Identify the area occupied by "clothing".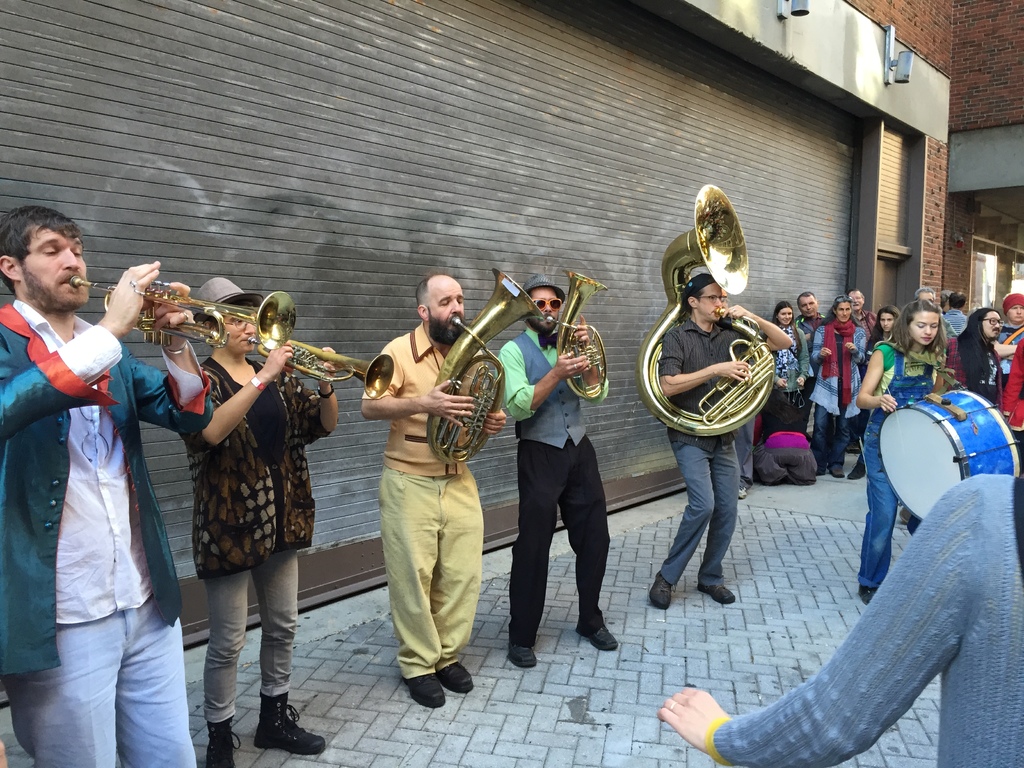
Area: box(0, 301, 212, 766).
